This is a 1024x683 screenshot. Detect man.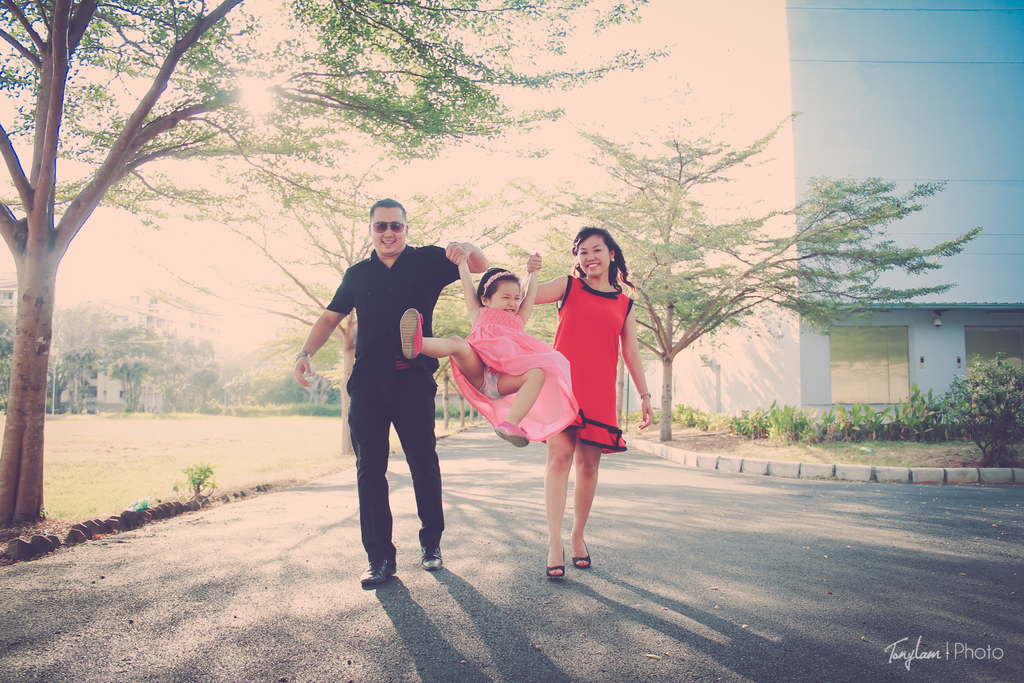
278 206 492 593.
